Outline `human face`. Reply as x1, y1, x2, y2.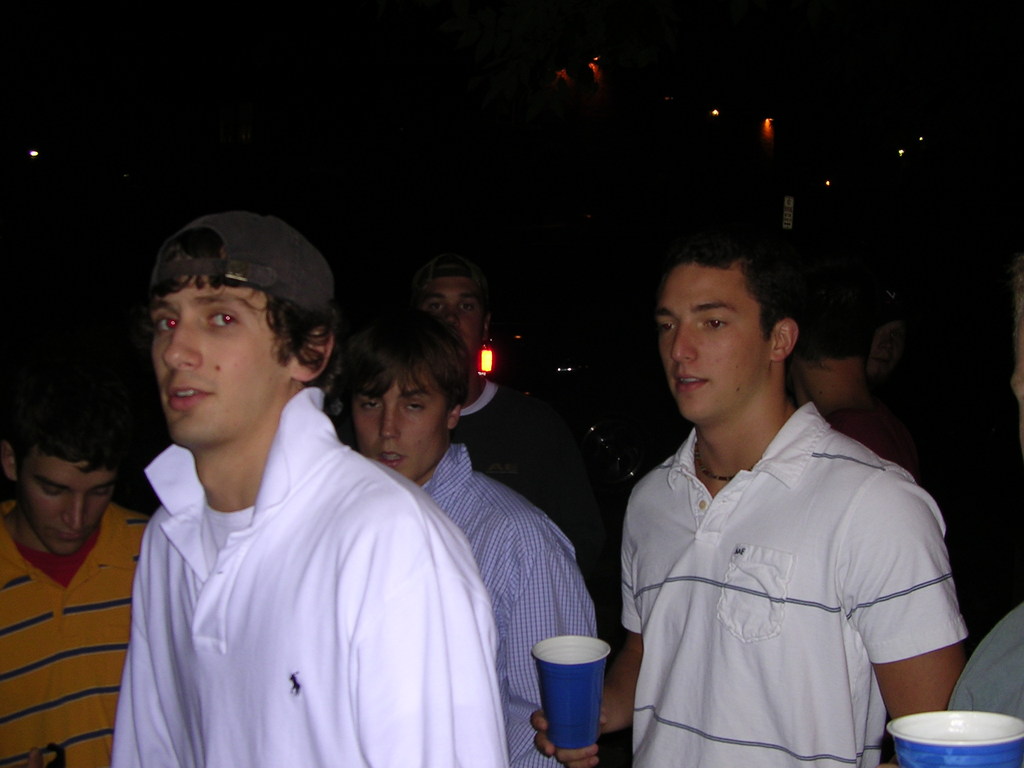
416, 274, 485, 357.
